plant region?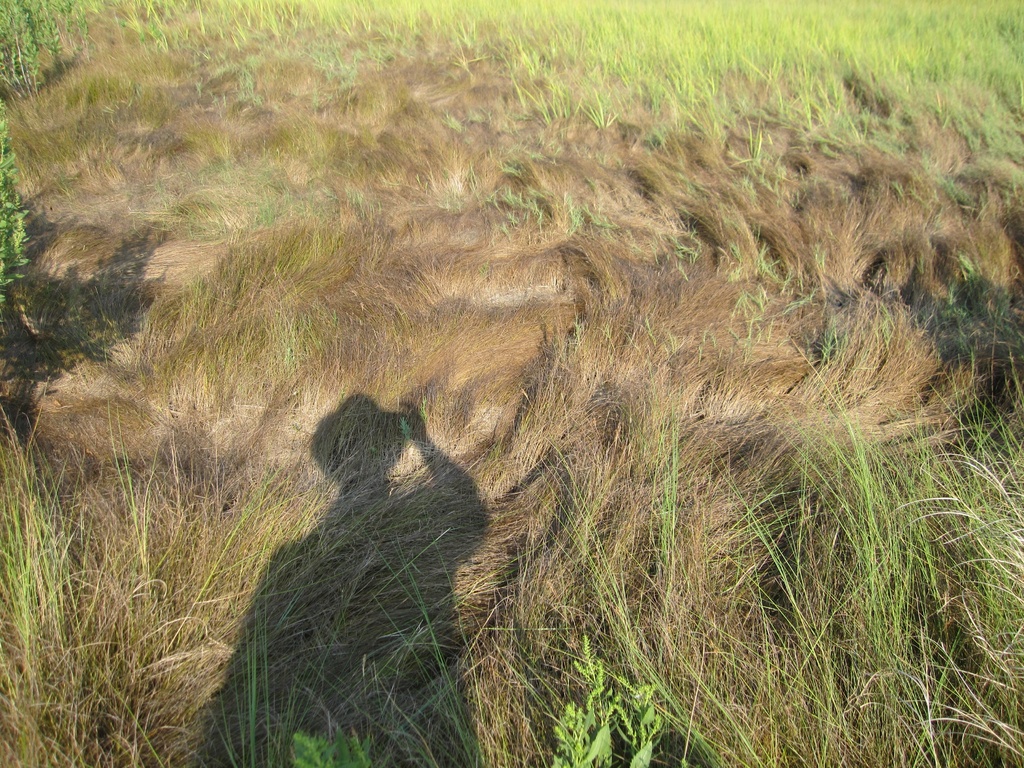
545 632 670 767
